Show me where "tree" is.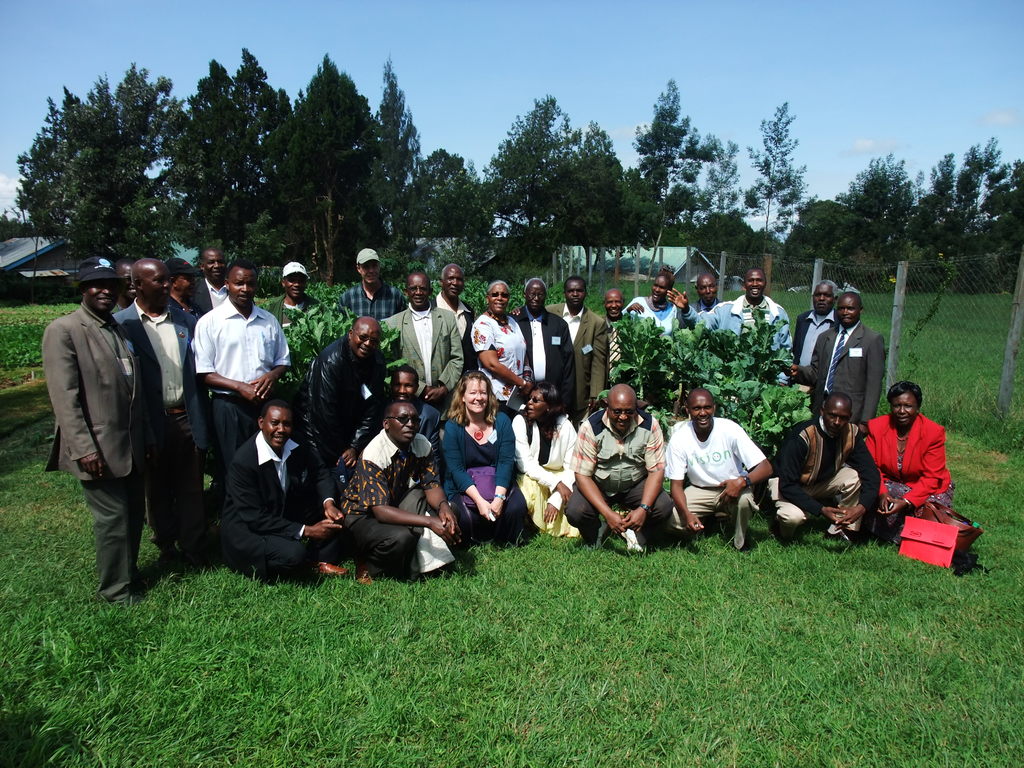
"tree" is at box(742, 100, 816, 260).
